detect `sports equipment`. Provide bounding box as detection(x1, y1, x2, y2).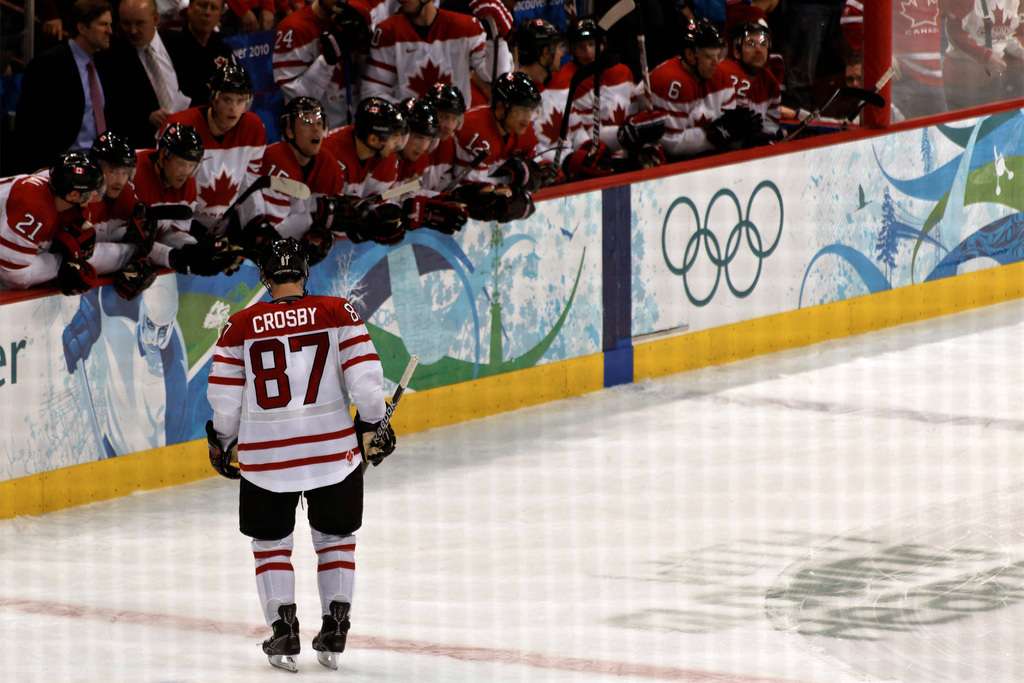
detection(243, 215, 281, 267).
